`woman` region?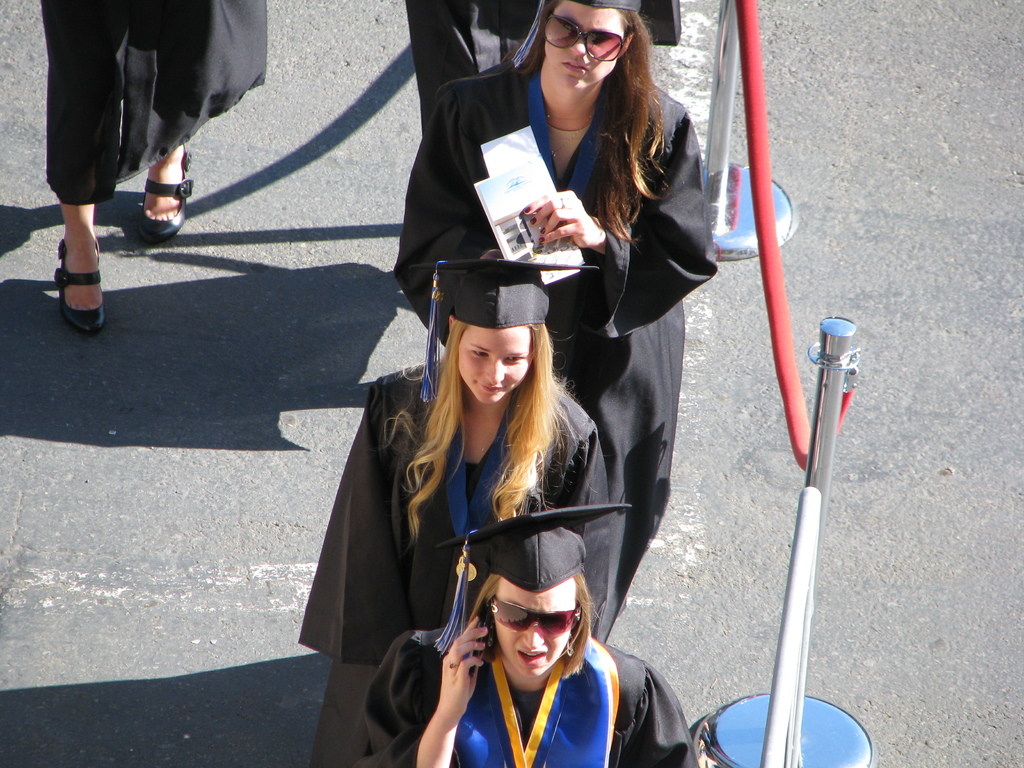
Rect(389, 0, 723, 611)
